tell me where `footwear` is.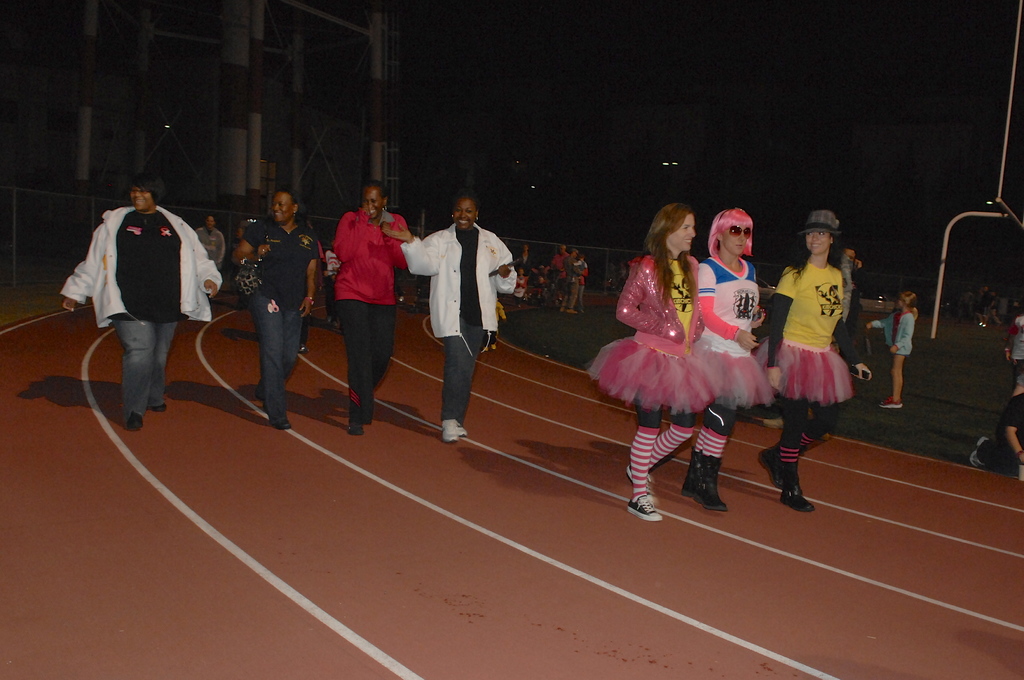
`footwear` is at (694, 454, 730, 511).
